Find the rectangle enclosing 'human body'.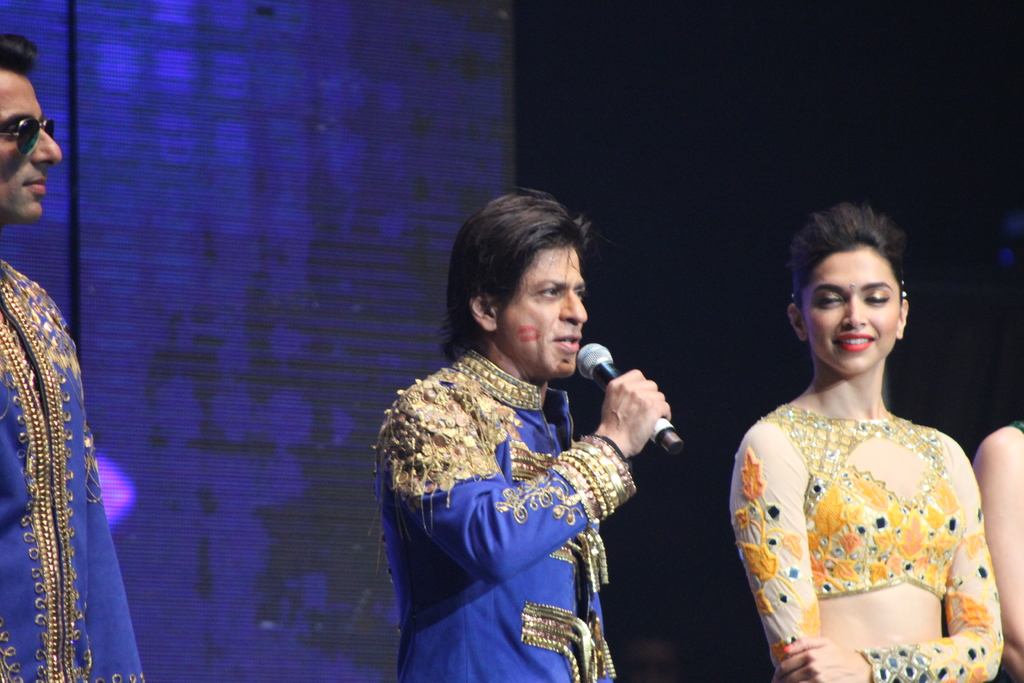
x1=0, y1=228, x2=150, y2=682.
